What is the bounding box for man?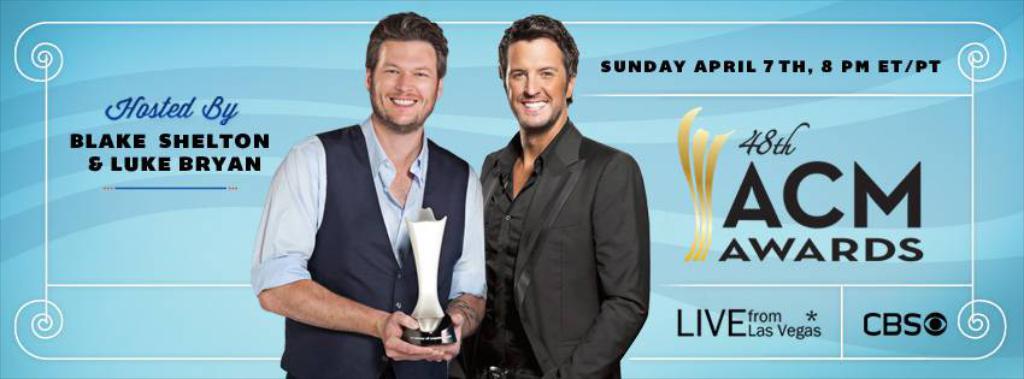
x1=479 y1=10 x2=647 y2=378.
